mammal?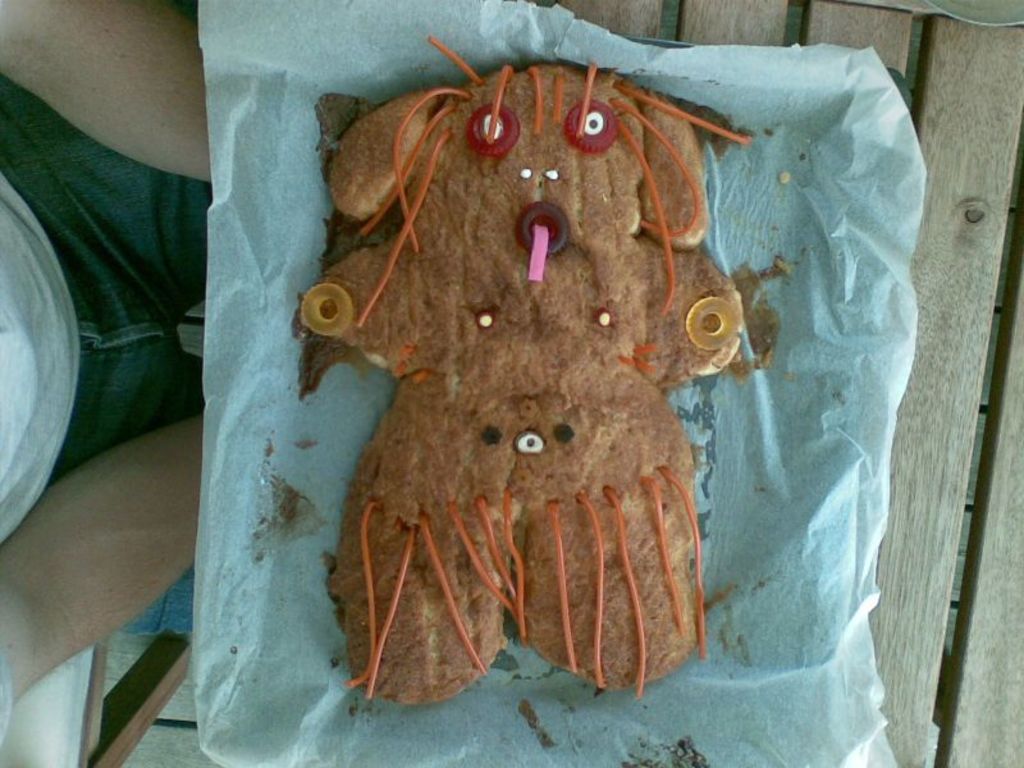
(0, 0, 232, 767)
